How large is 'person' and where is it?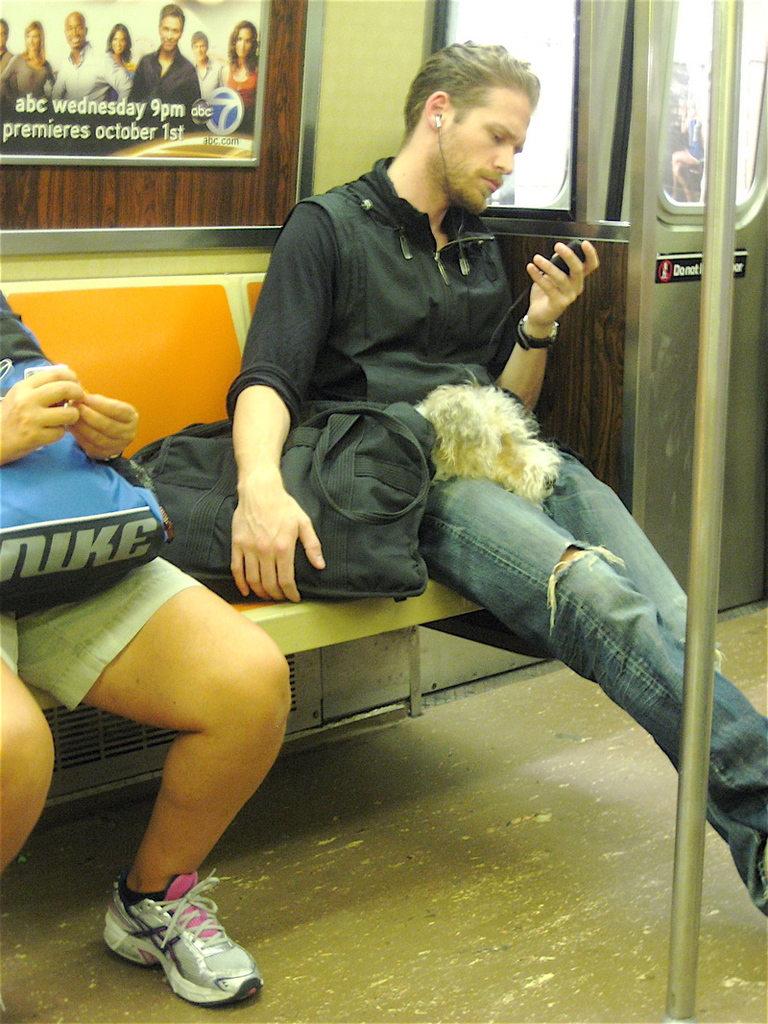
Bounding box: {"left": 194, "top": 39, "right": 223, "bottom": 104}.
